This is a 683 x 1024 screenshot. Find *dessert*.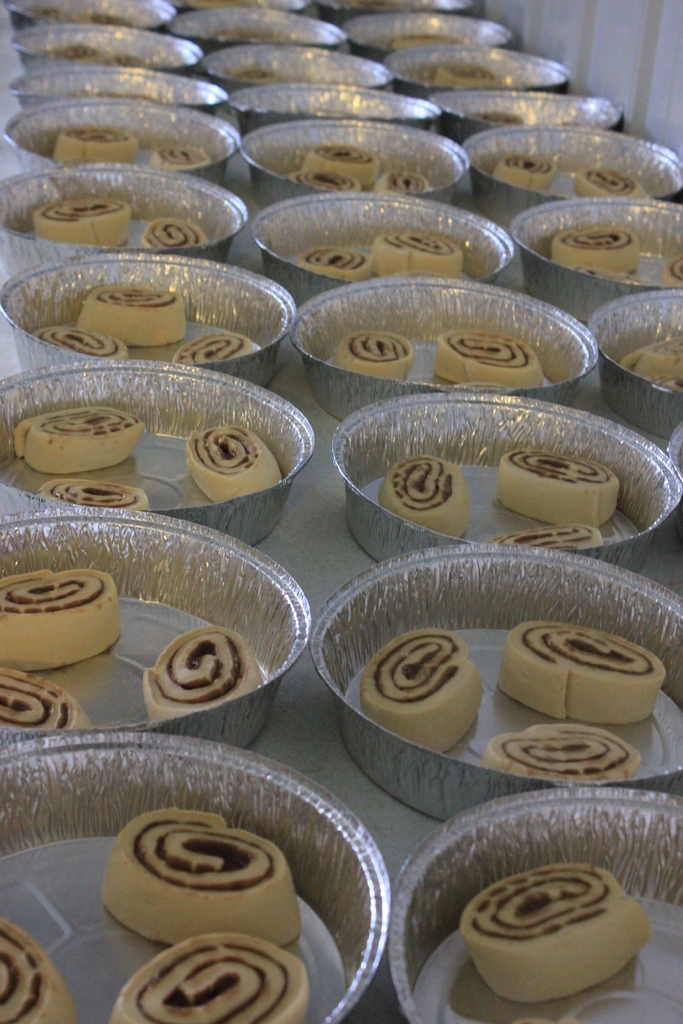
Bounding box: BBox(493, 718, 640, 784).
